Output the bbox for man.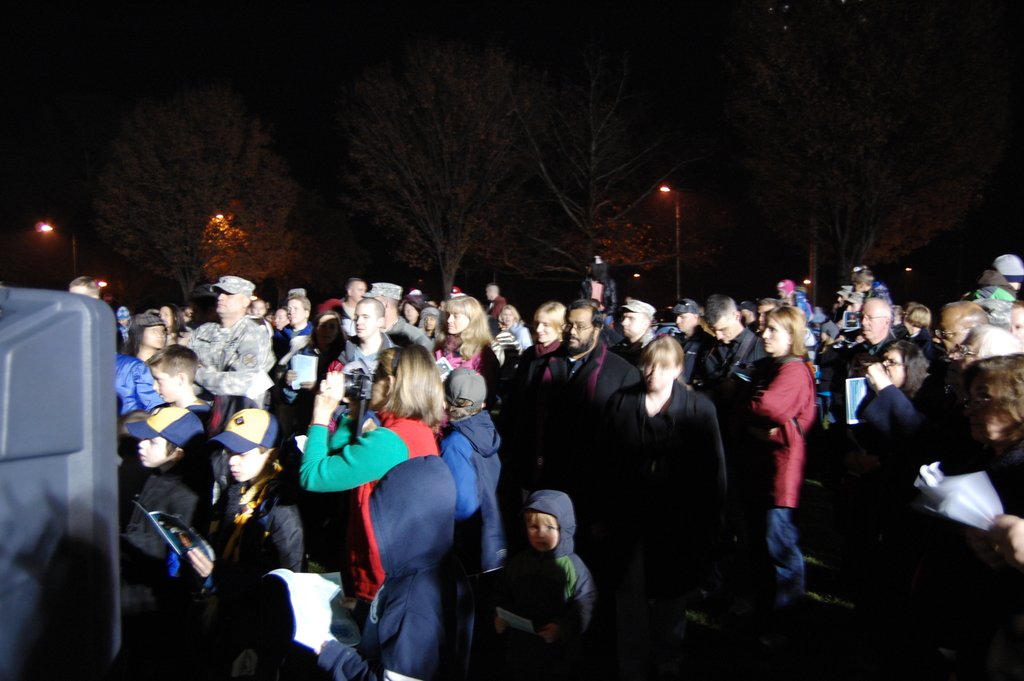
<bbox>360, 285, 435, 350</bbox>.
